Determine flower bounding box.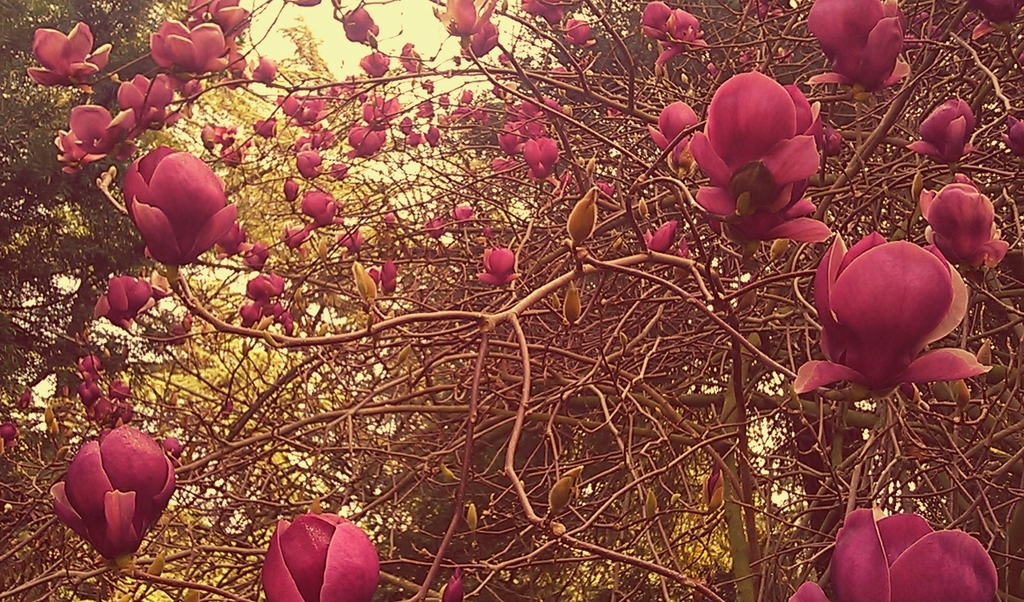
Determined: bbox(257, 508, 382, 601).
